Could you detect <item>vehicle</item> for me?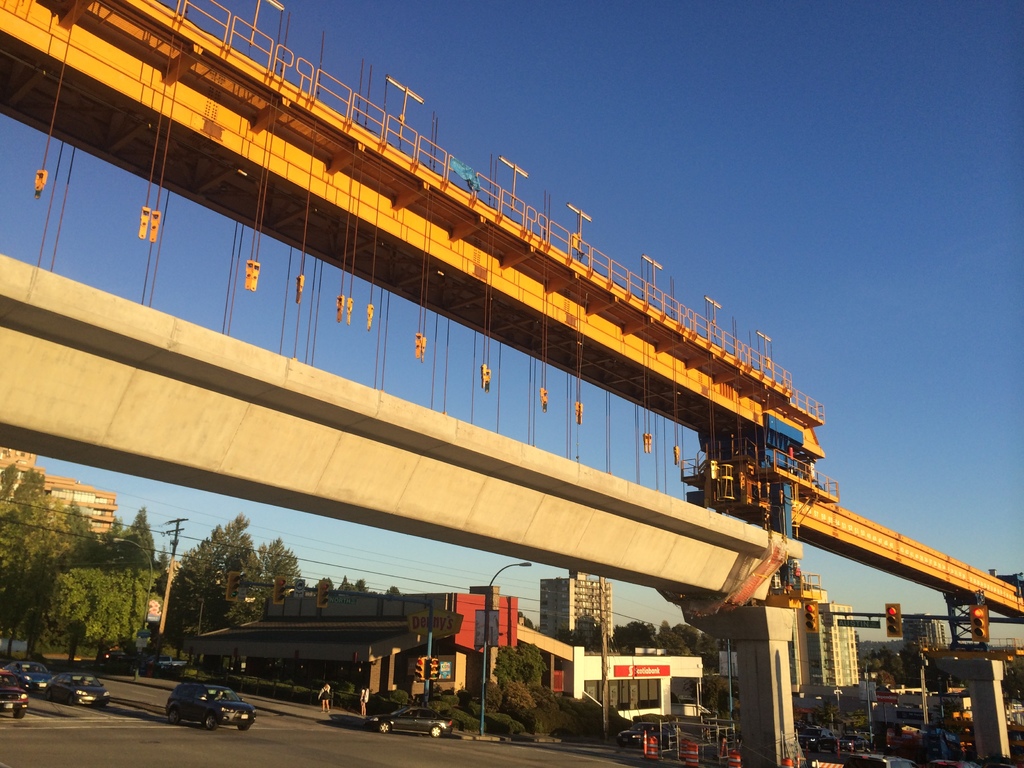
Detection result: rect(618, 717, 678, 748).
